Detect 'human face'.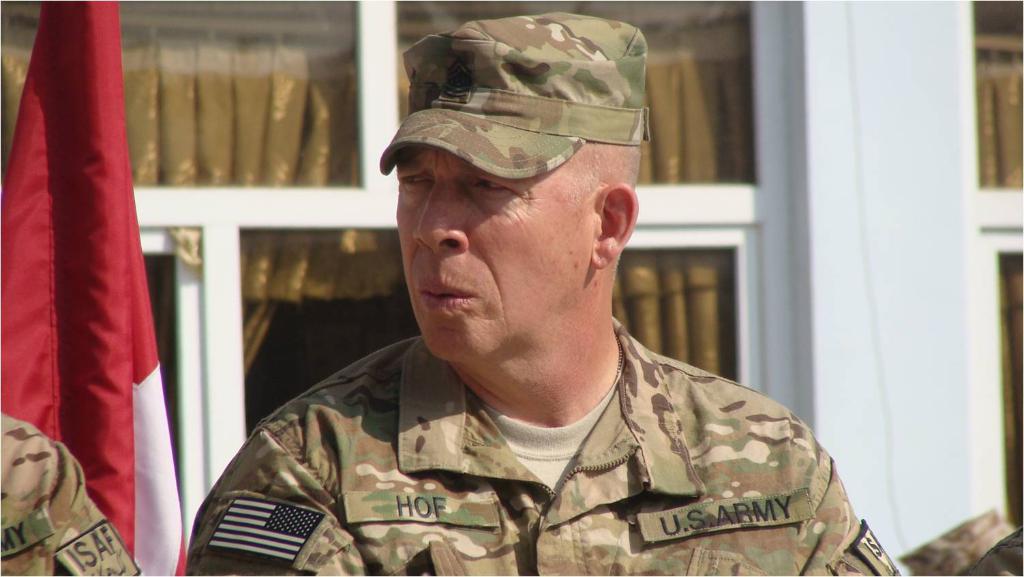
Detected at select_region(395, 146, 588, 356).
